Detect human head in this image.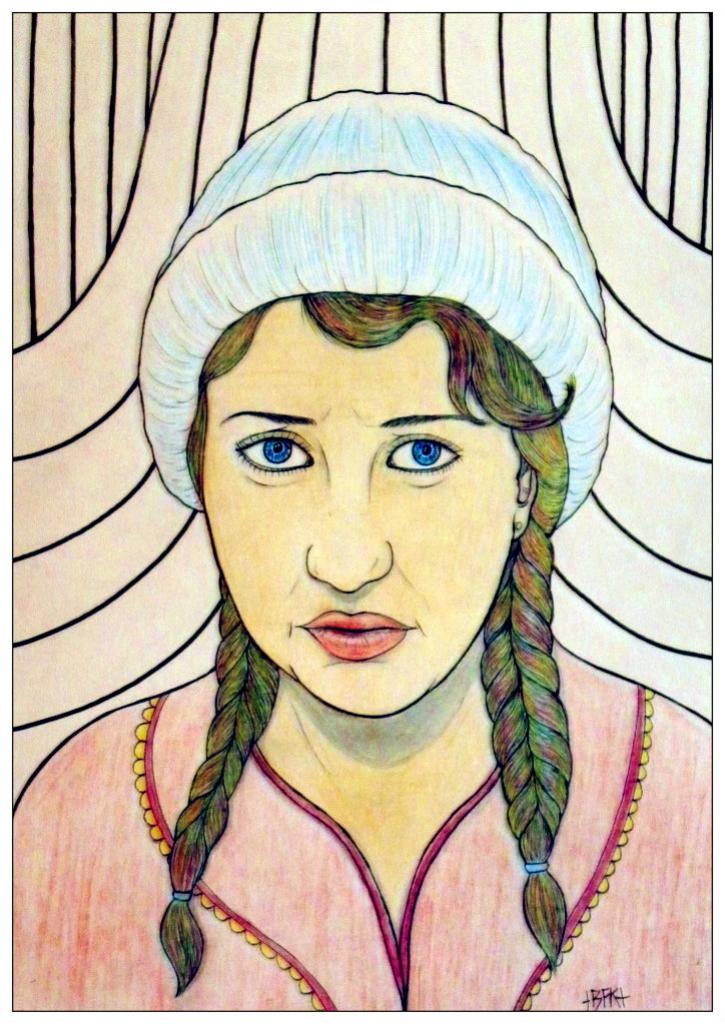
Detection: x1=174, y1=207, x2=557, y2=684.
